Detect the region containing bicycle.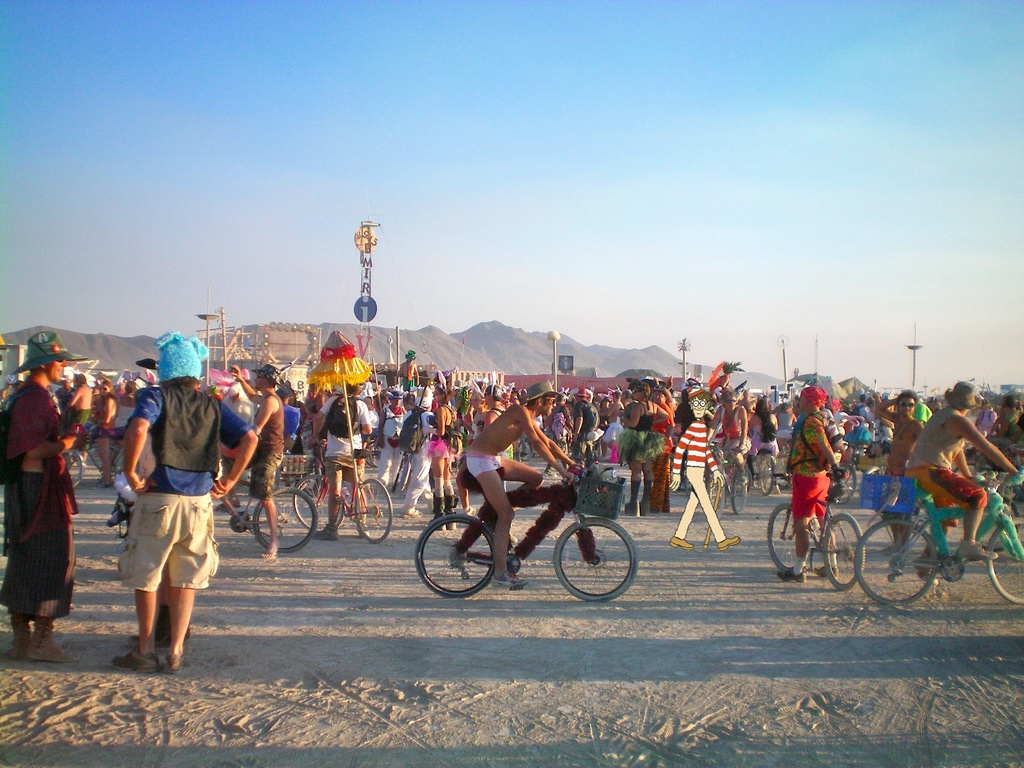
(293, 437, 400, 543).
